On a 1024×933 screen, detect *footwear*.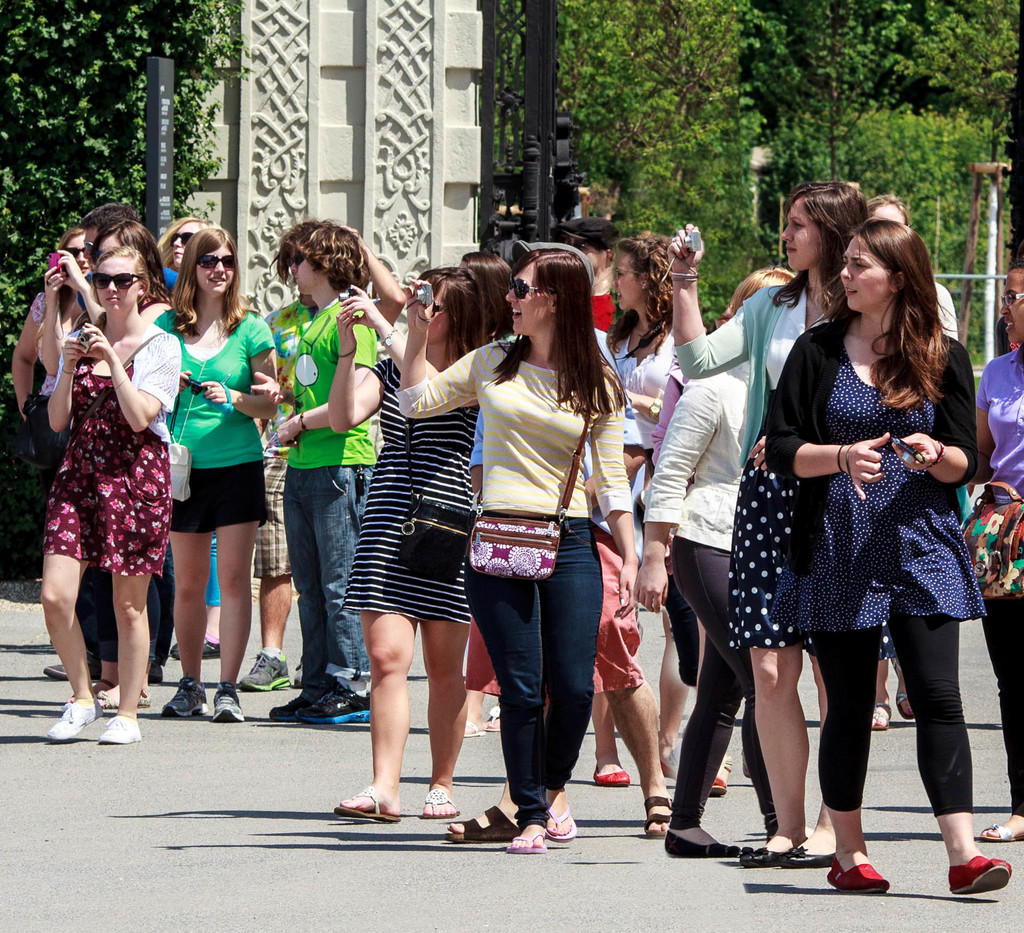
(480, 701, 502, 734).
